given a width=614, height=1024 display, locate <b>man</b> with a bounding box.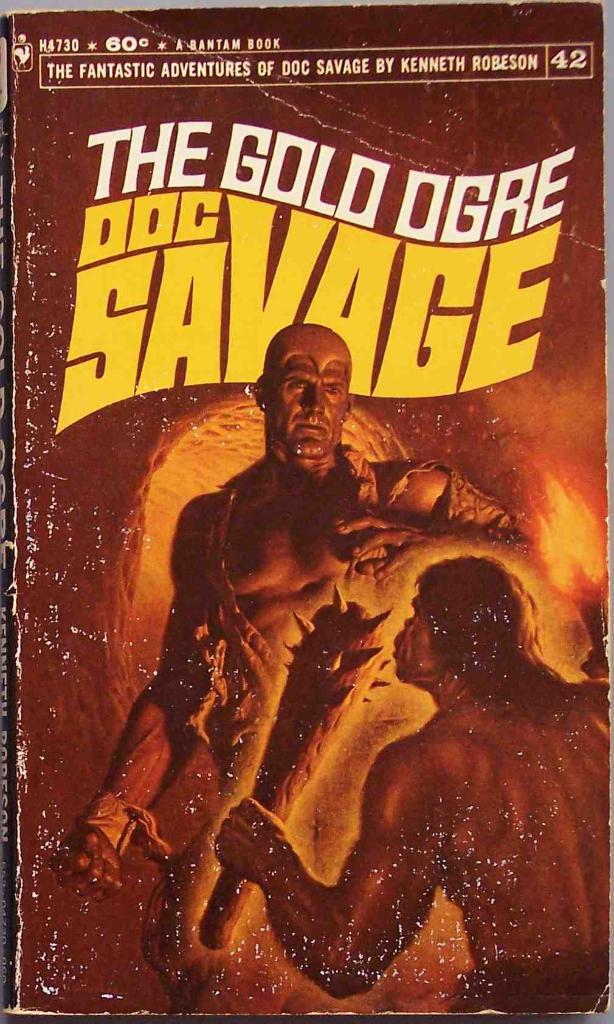
Located: <box>220,563,613,1018</box>.
